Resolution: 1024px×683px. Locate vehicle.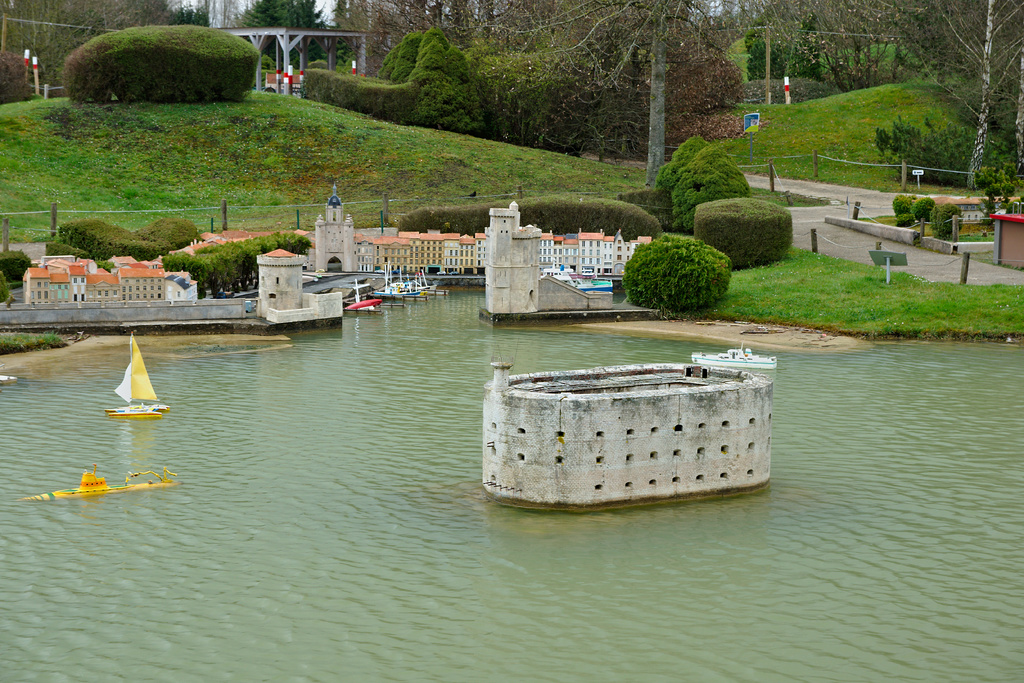
l=22, t=466, r=182, b=500.
